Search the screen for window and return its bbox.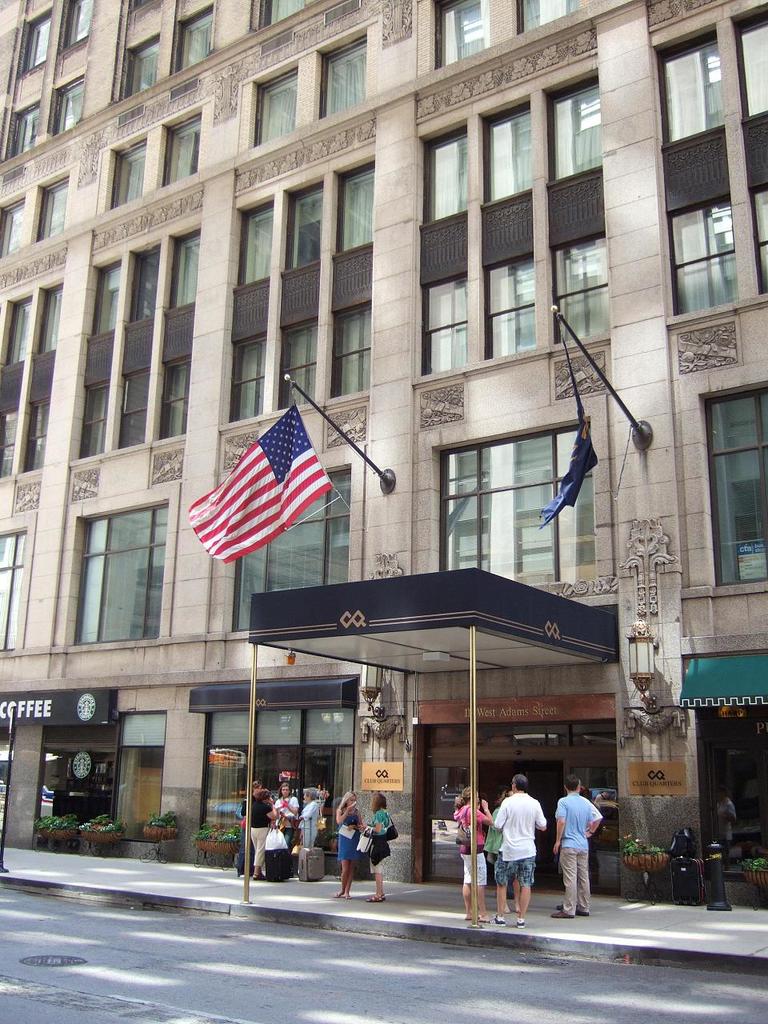
Found: x1=131 y1=0 x2=162 y2=8.
